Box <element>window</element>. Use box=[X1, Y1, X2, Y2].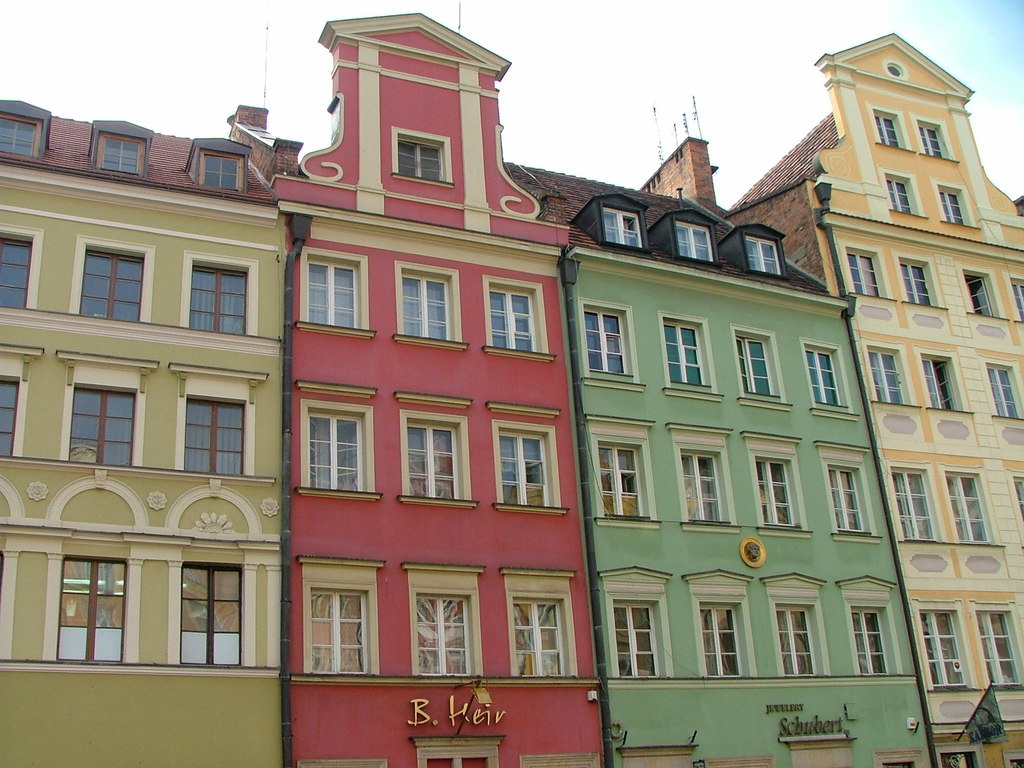
box=[289, 237, 368, 333].
